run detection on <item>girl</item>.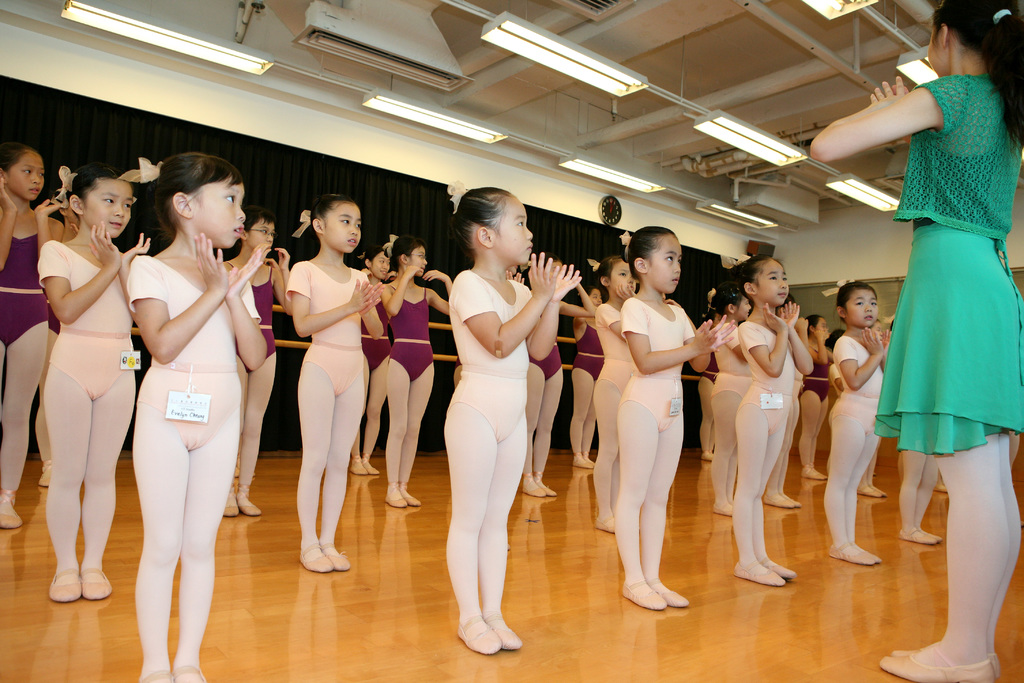
Result: select_region(380, 234, 455, 504).
